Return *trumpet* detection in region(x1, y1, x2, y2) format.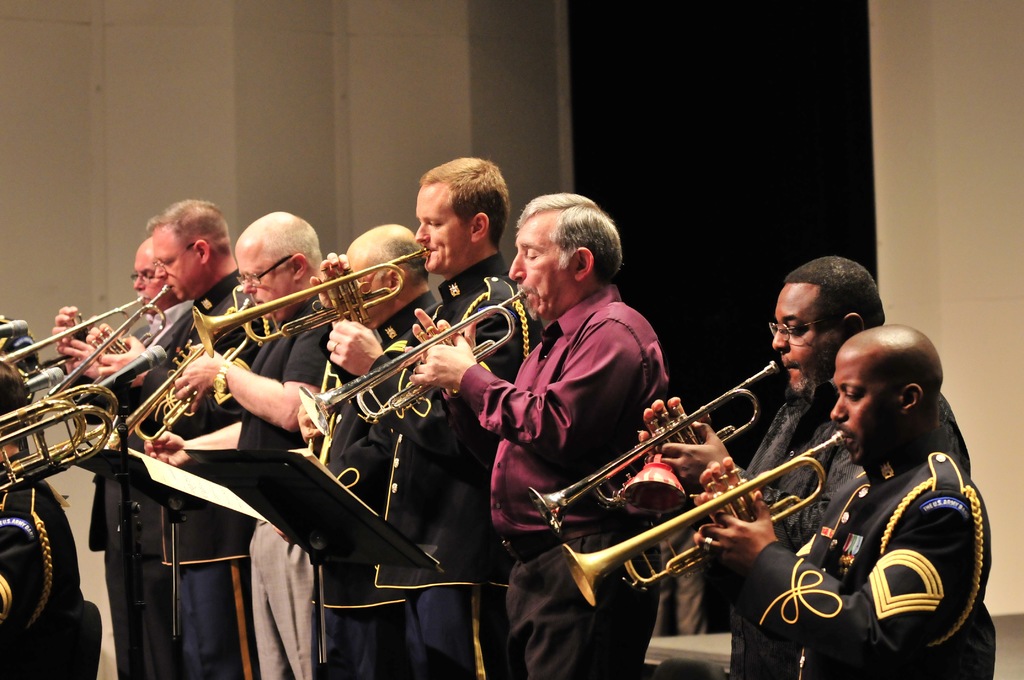
region(0, 385, 121, 500).
